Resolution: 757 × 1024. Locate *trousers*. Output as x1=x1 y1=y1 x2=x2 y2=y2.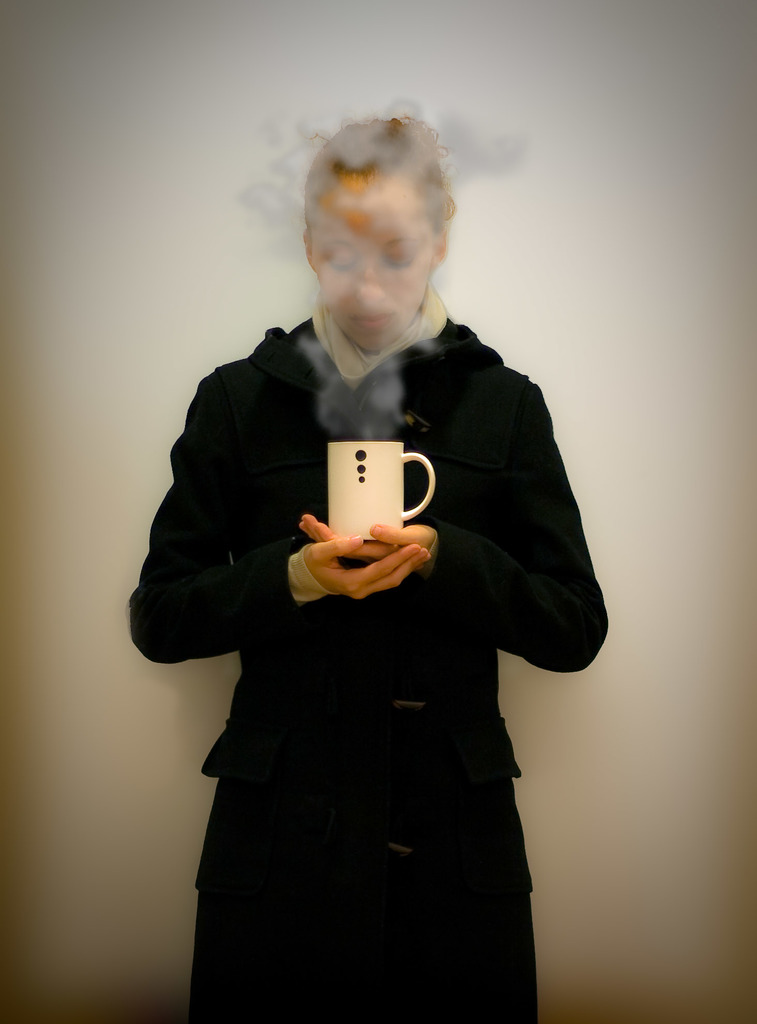
x1=184 y1=784 x2=535 y2=1023.
